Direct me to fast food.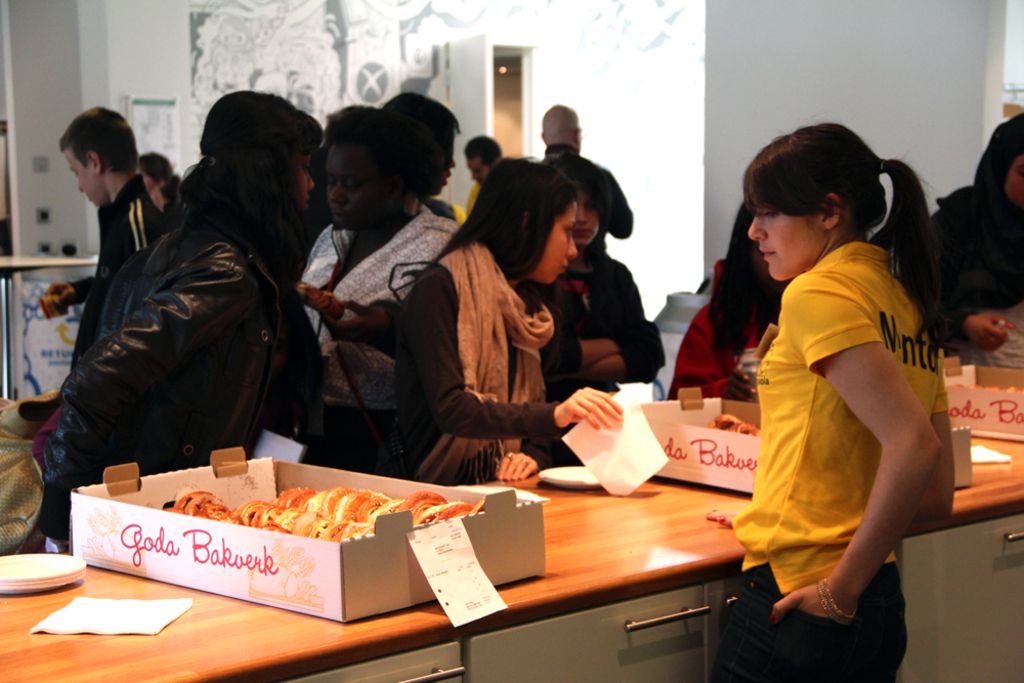
Direction: x1=711 y1=413 x2=765 y2=444.
